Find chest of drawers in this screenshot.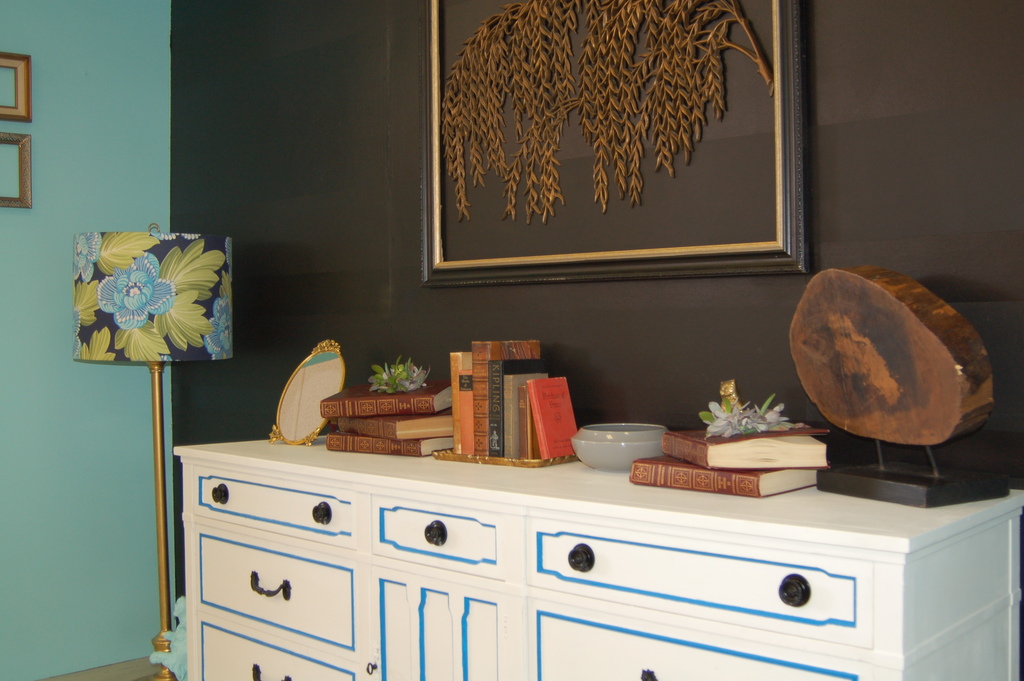
The bounding box for chest of drawers is x1=172 y1=438 x2=1023 y2=680.
